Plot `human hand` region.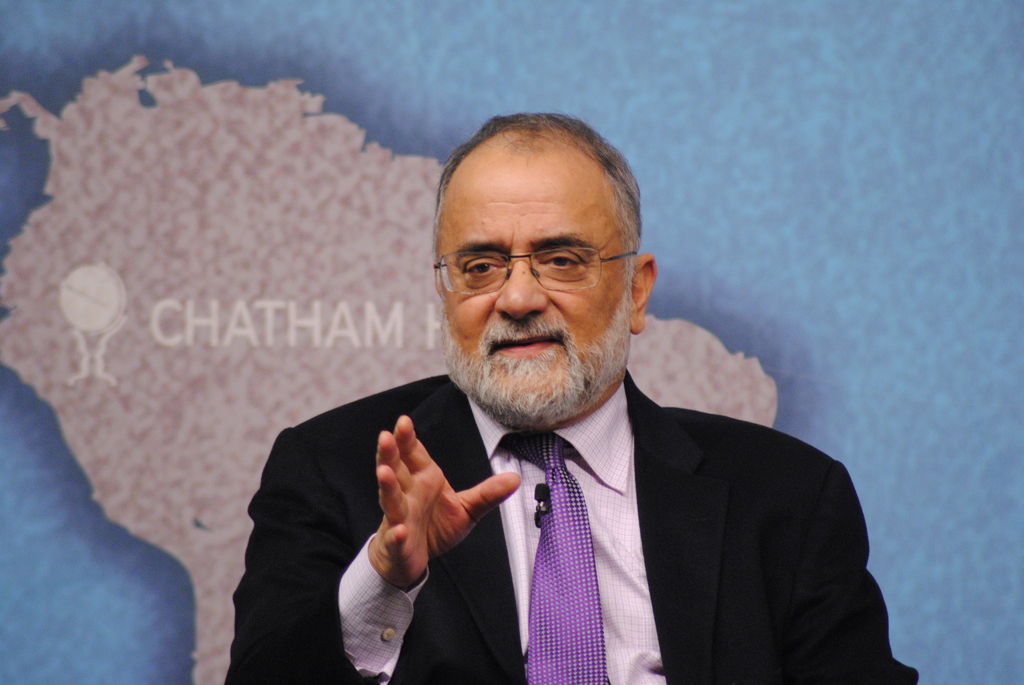
Plotted at <box>358,413,489,587</box>.
